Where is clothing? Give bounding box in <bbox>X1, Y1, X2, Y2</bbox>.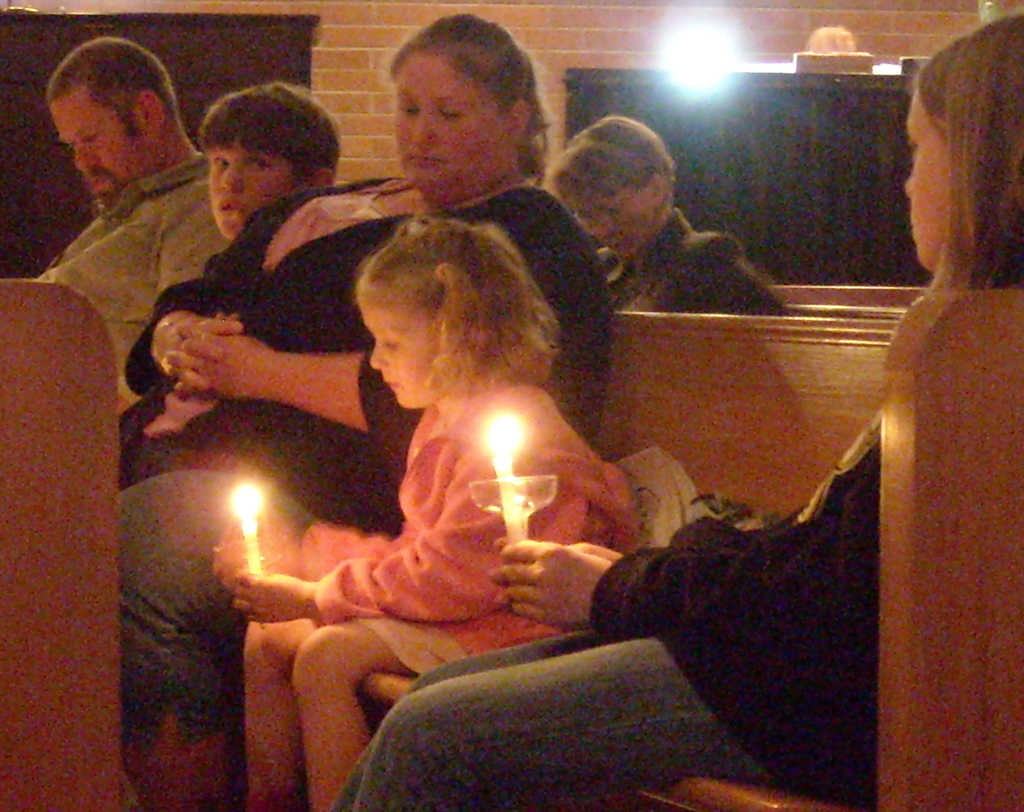
<bbox>588, 413, 877, 811</bbox>.
